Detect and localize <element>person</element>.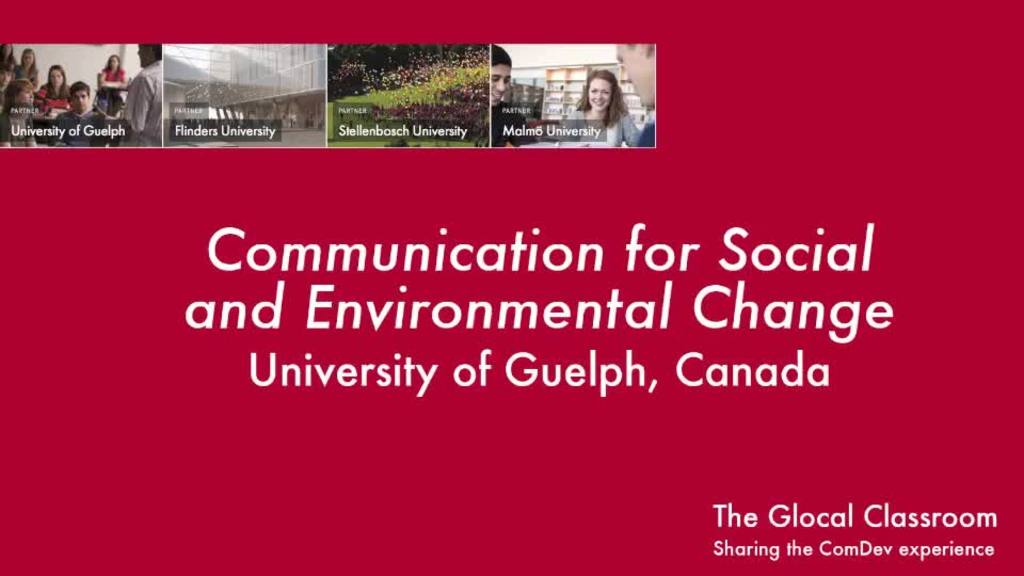
Localized at Rect(491, 42, 537, 148).
